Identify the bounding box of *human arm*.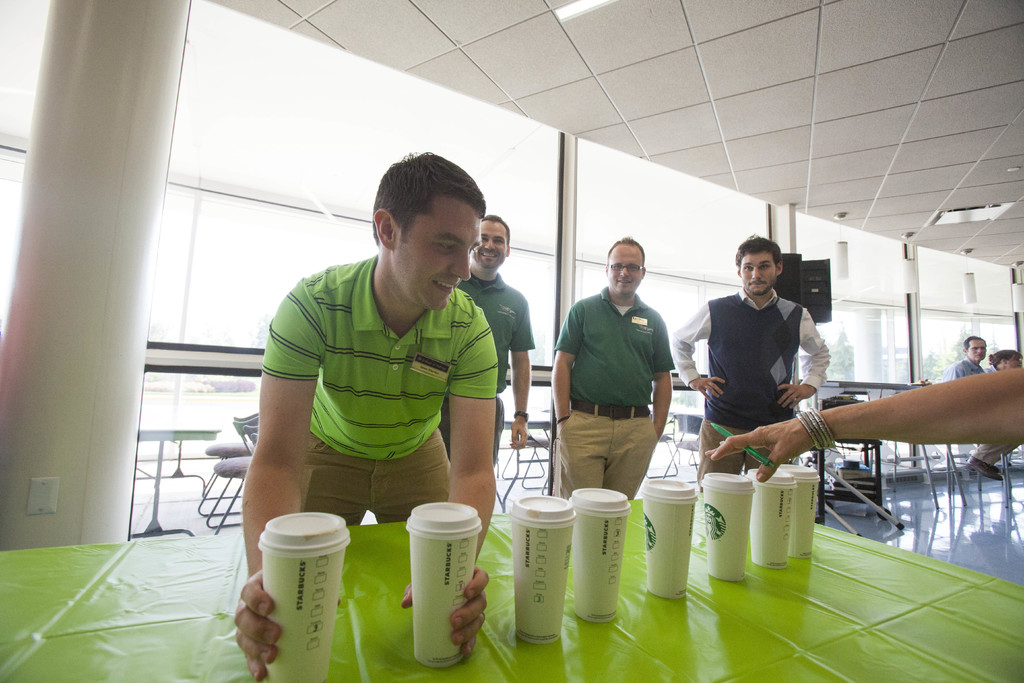
(703, 366, 1023, 494).
